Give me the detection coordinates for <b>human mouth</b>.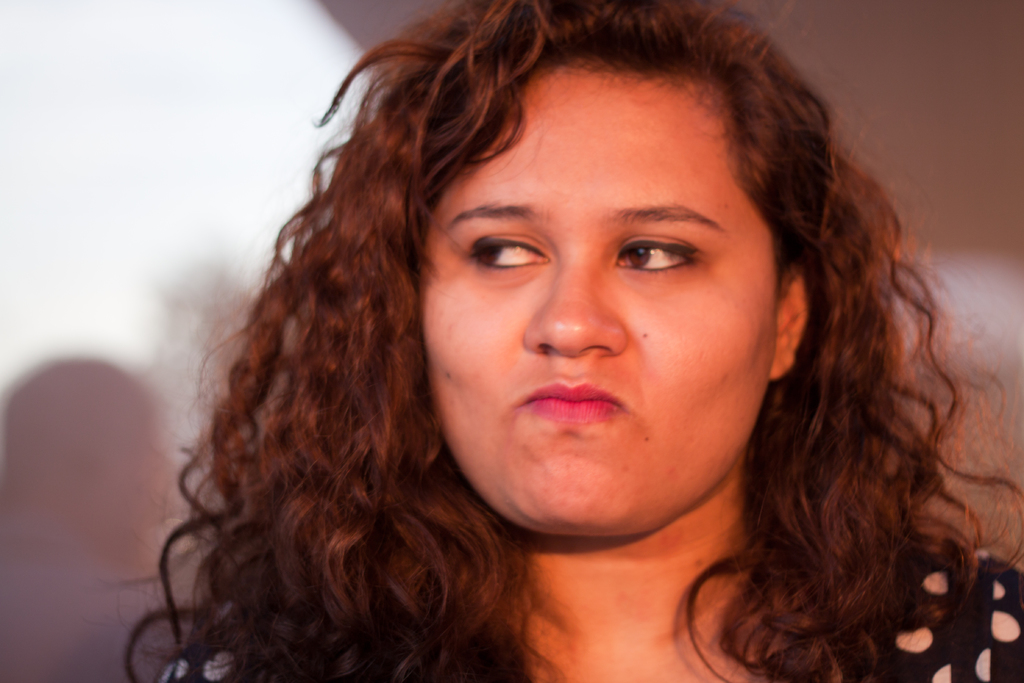
l=511, t=389, r=652, b=454.
